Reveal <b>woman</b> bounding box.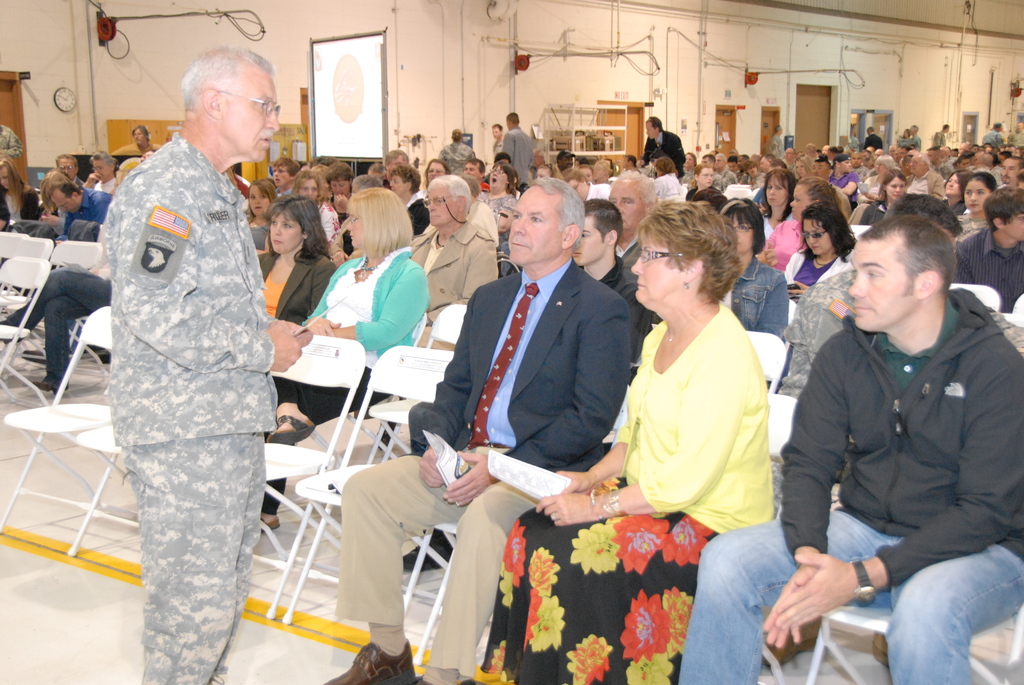
Revealed: [left=781, top=194, right=852, bottom=333].
